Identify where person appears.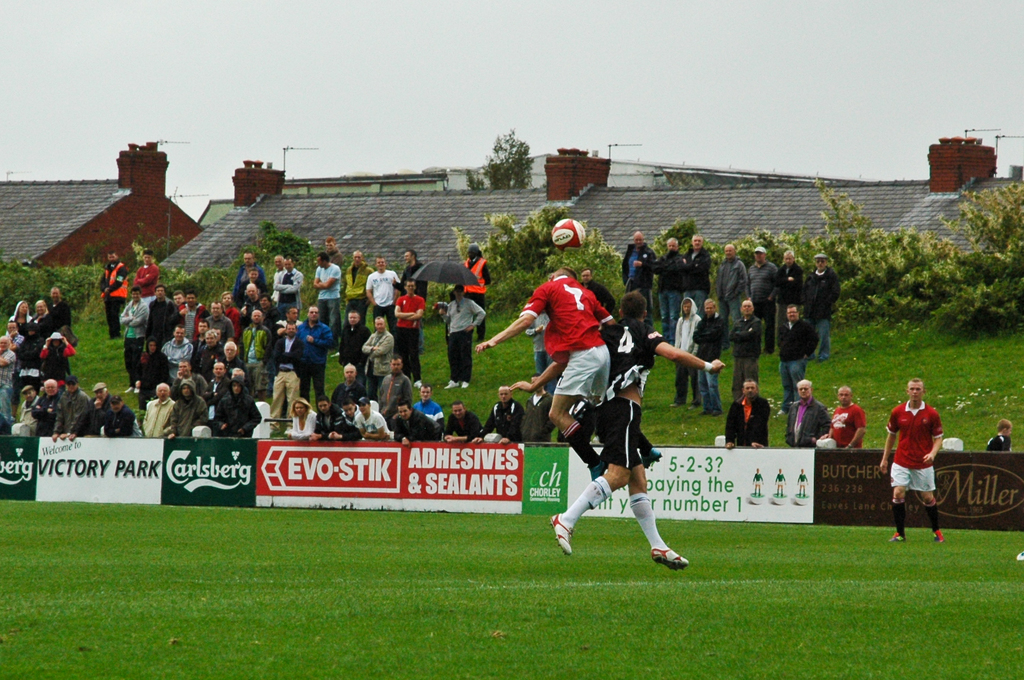
Appears at (left=689, top=298, right=722, bottom=417).
